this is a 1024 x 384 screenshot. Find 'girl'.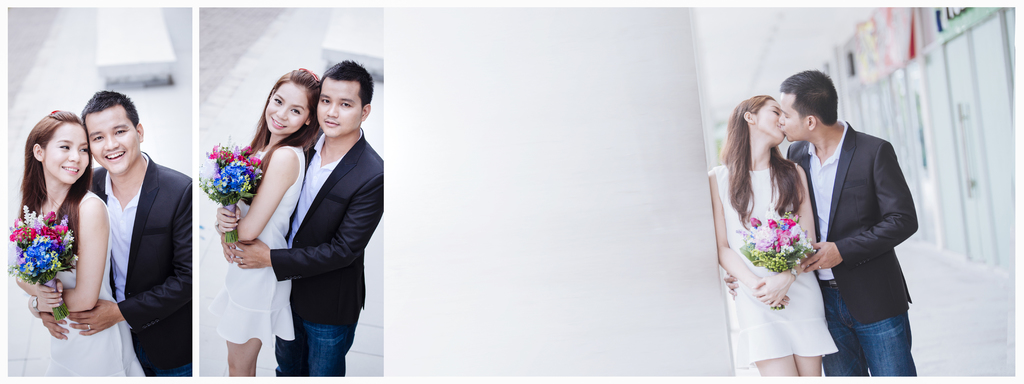
Bounding box: <box>16,106,121,374</box>.
